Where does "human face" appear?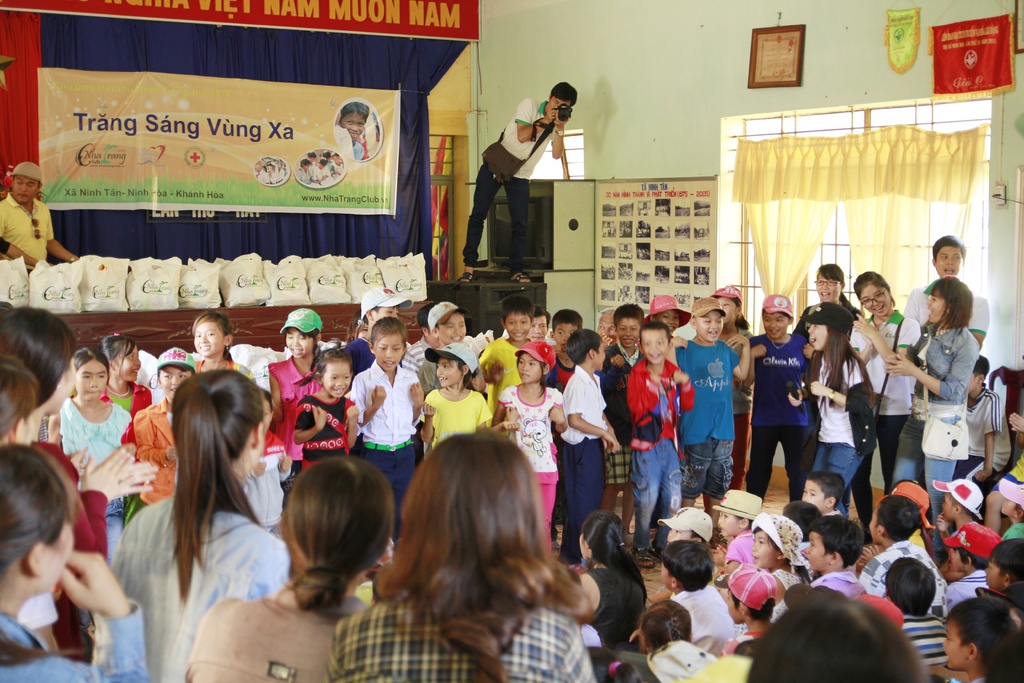
Appears at <bbox>936, 248, 968, 278</bbox>.
